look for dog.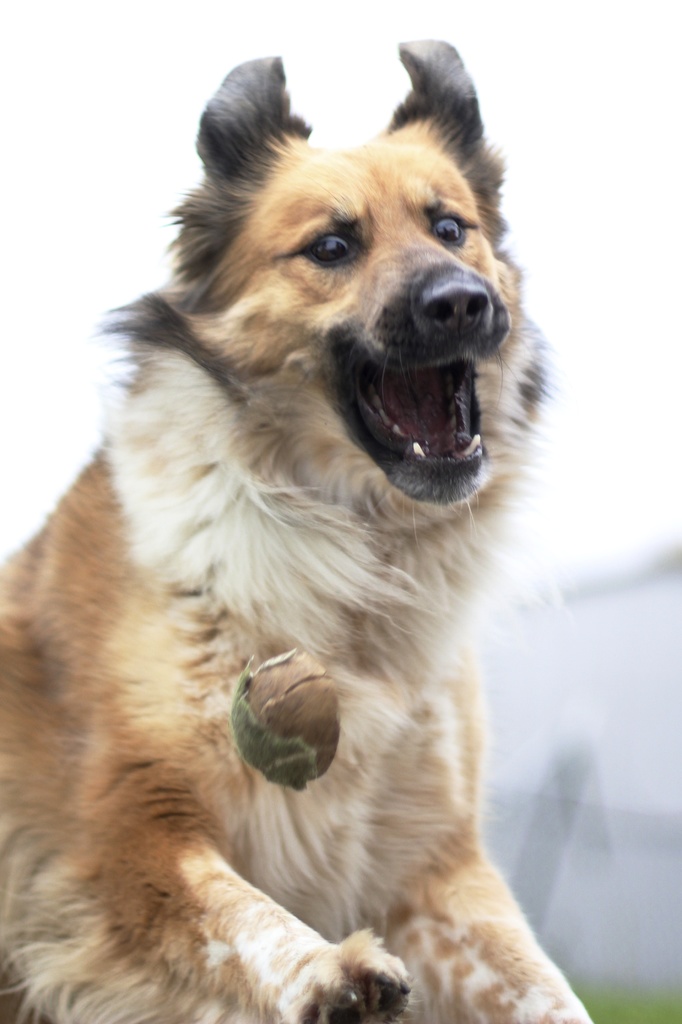
Found: <box>0,39,599,1023</box>.
